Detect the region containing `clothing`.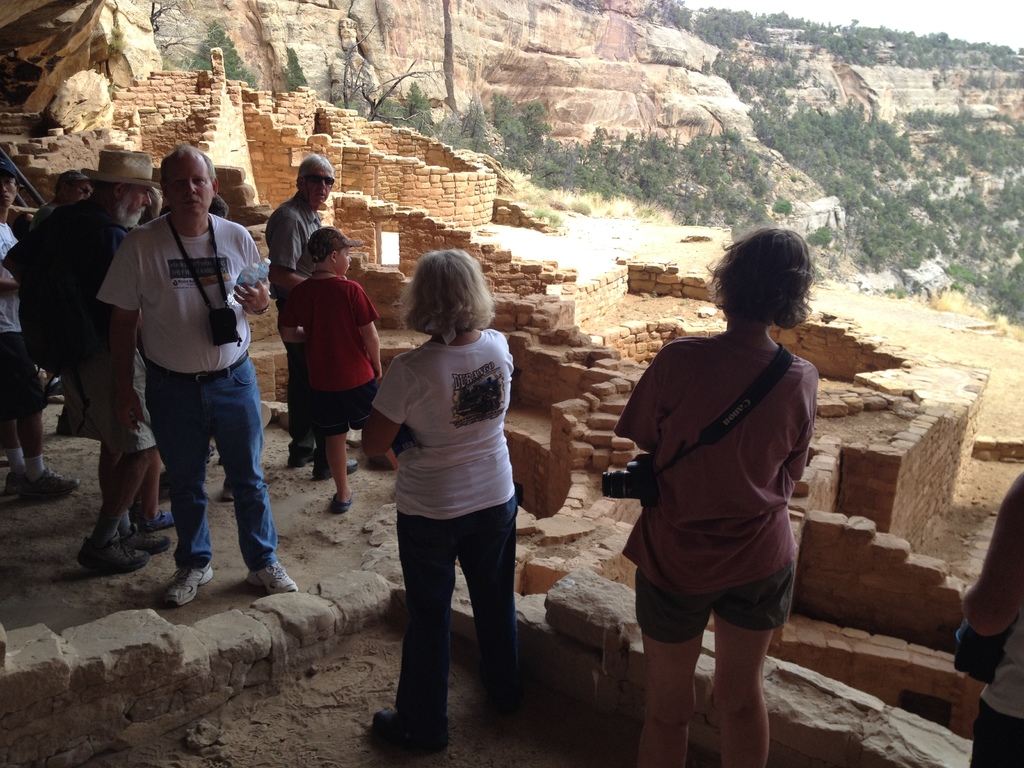
972 614 1023 767.
